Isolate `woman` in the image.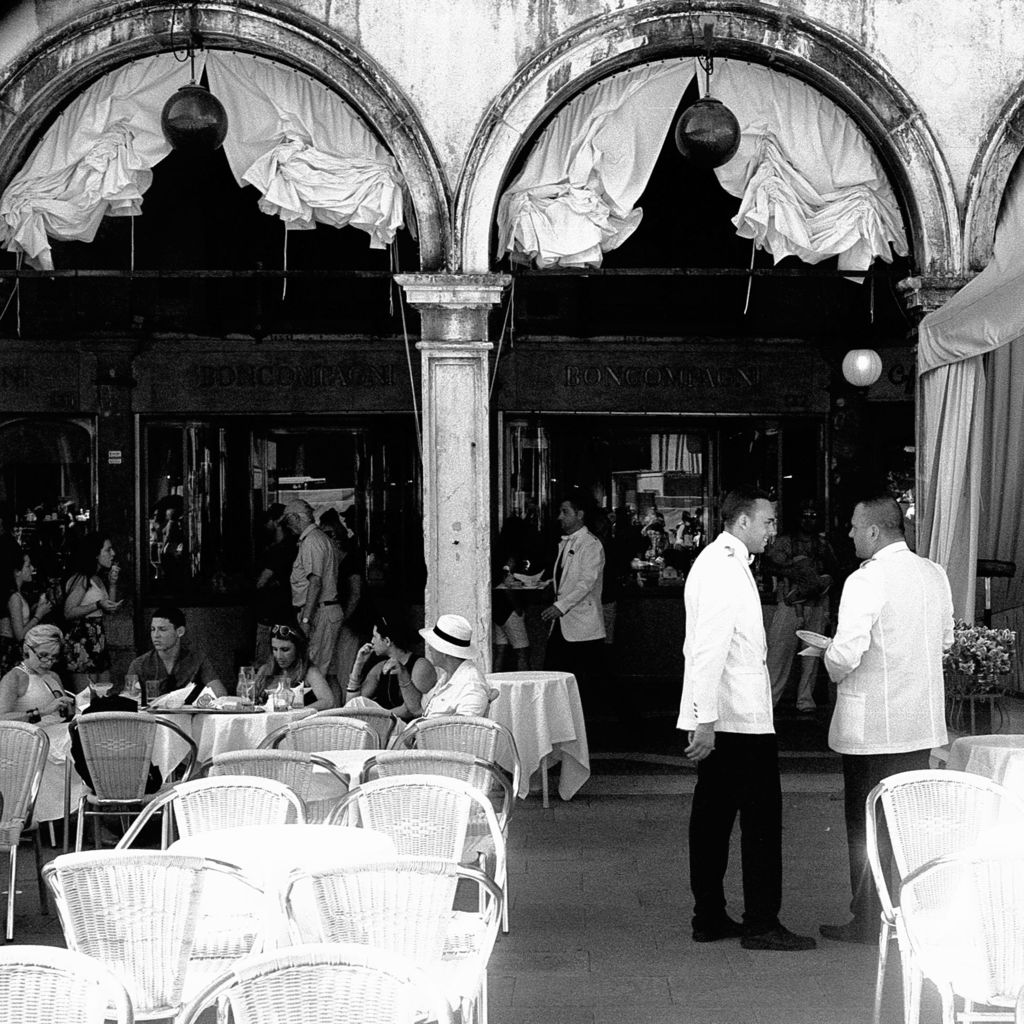
Isolated region: 319 519 361 705.
